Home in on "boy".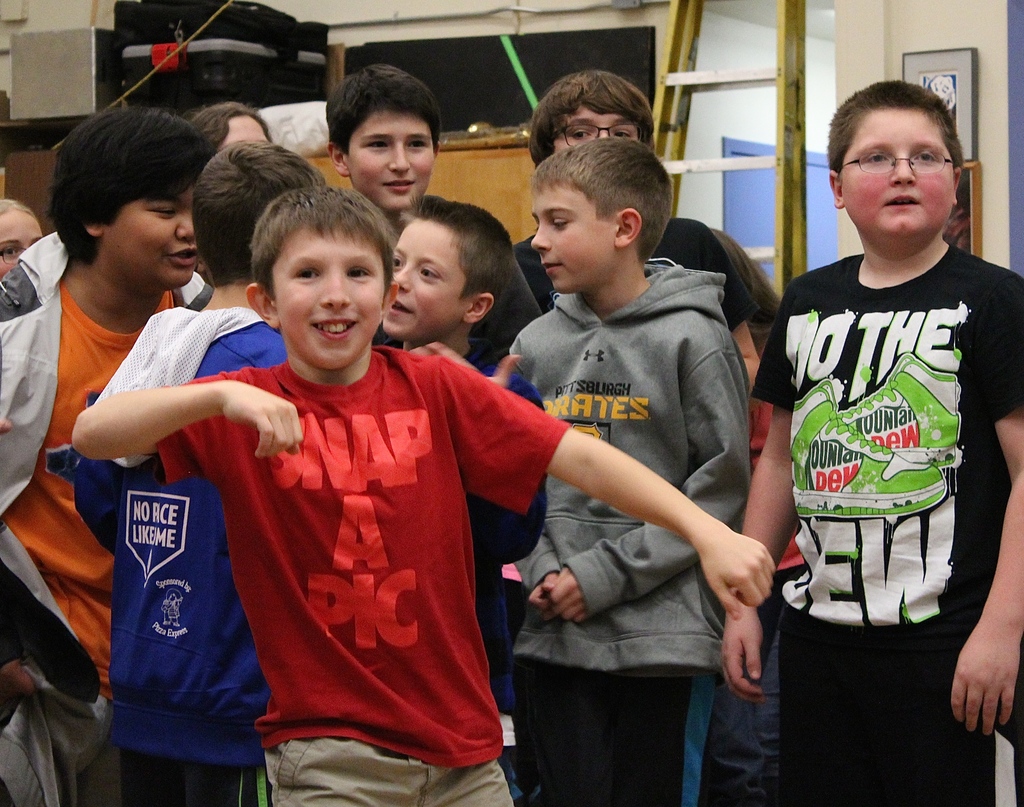
Homed in at crop(335, 61, 544, 365).
